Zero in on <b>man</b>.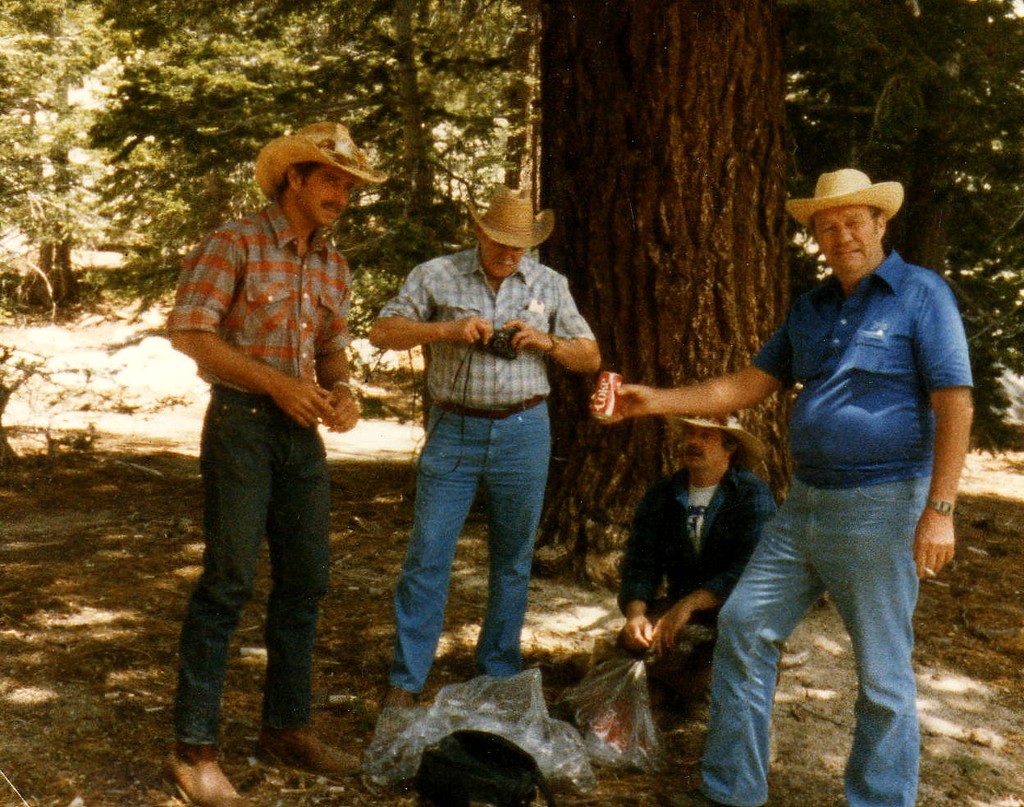
Zeroed in: pyautogui.locateOnScreen(157, 120, 405, 806).
